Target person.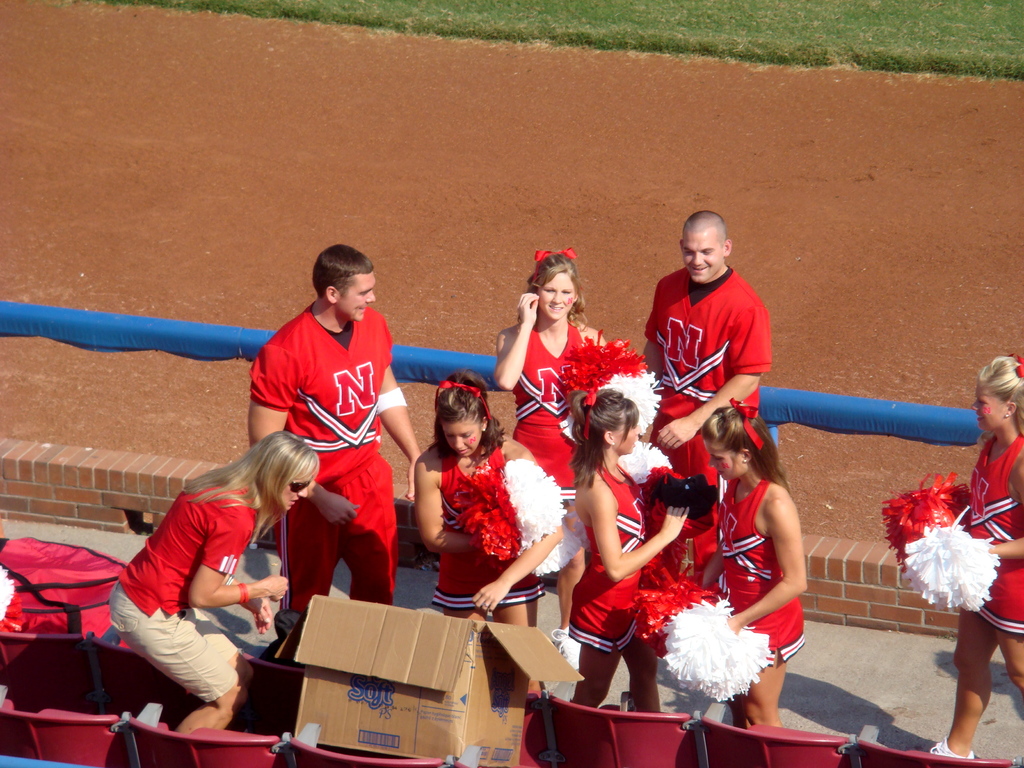
Target region: {"left": 639, "top": 212, "right": 764, "bottom": 482}.
